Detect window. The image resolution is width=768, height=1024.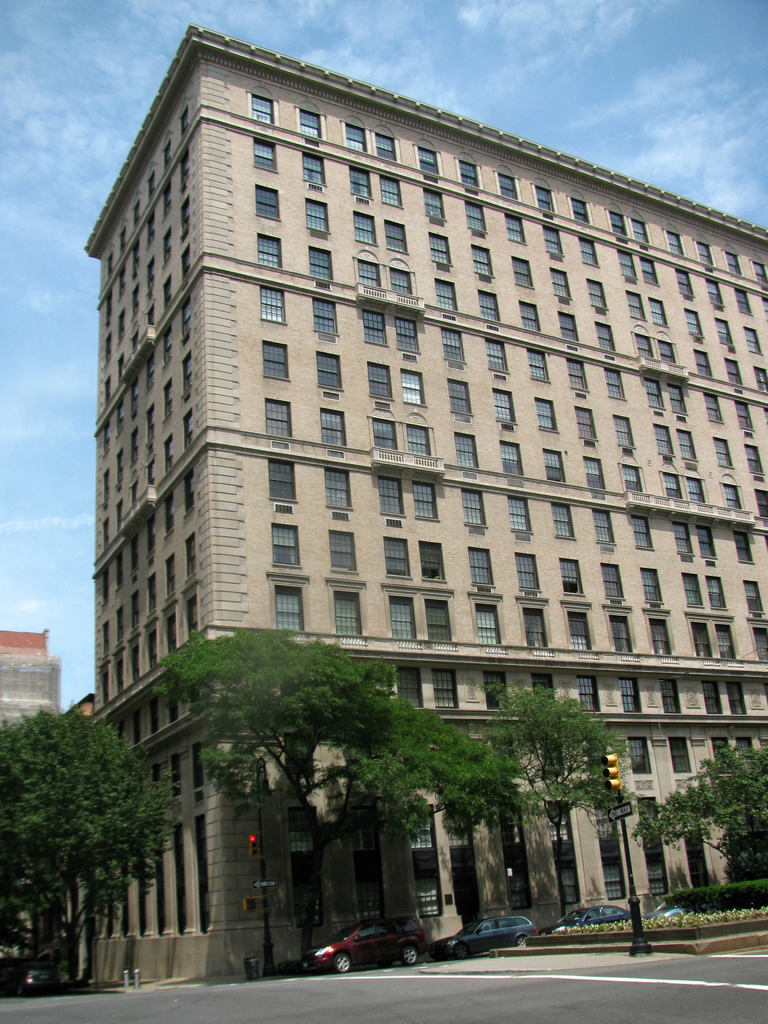
<bbox>574, 677, 593, 708</bbox>.
